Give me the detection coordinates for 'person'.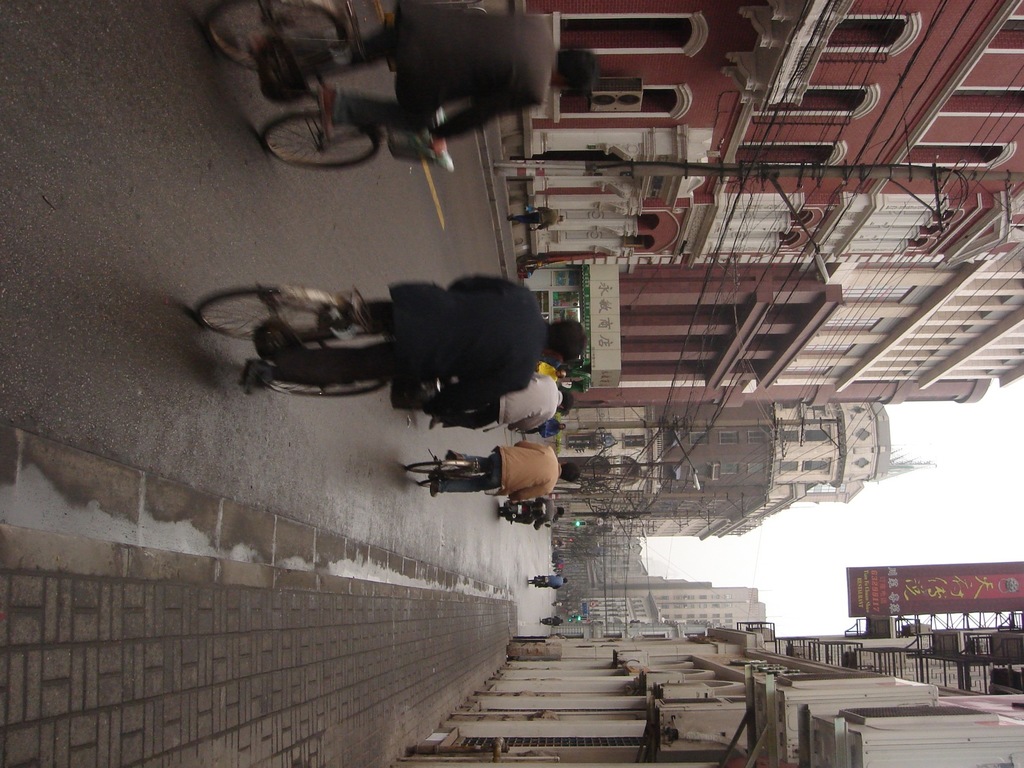
bbox(506, 202, 568, 233).
